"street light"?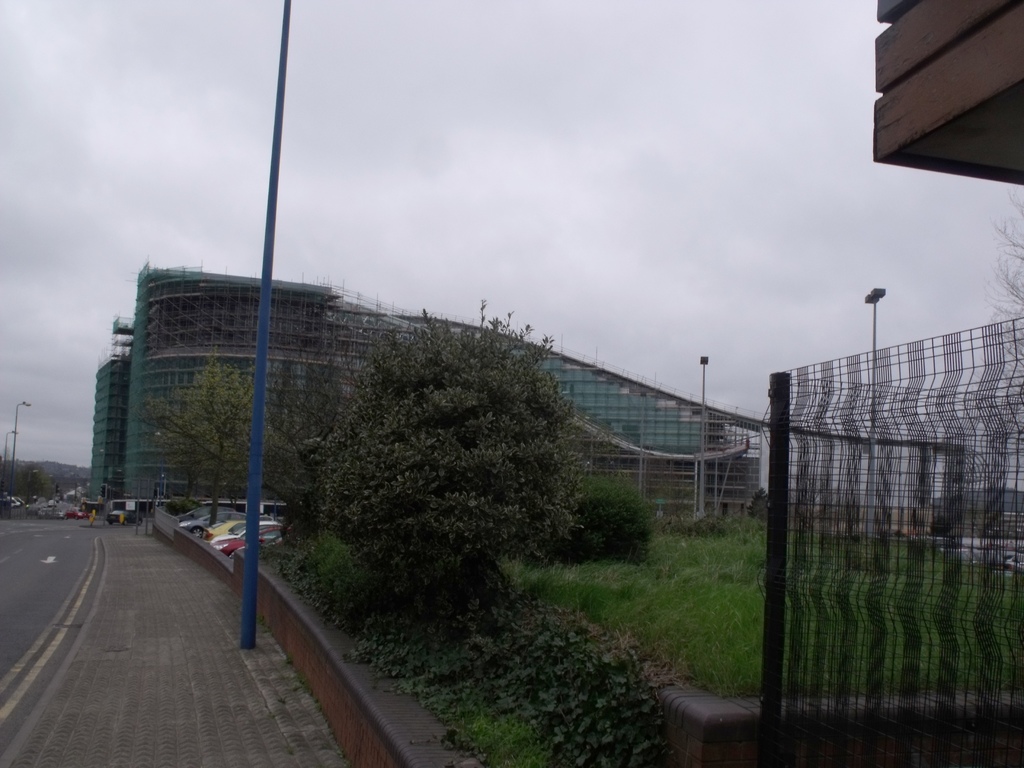
region(694, 349, 712, 520)
